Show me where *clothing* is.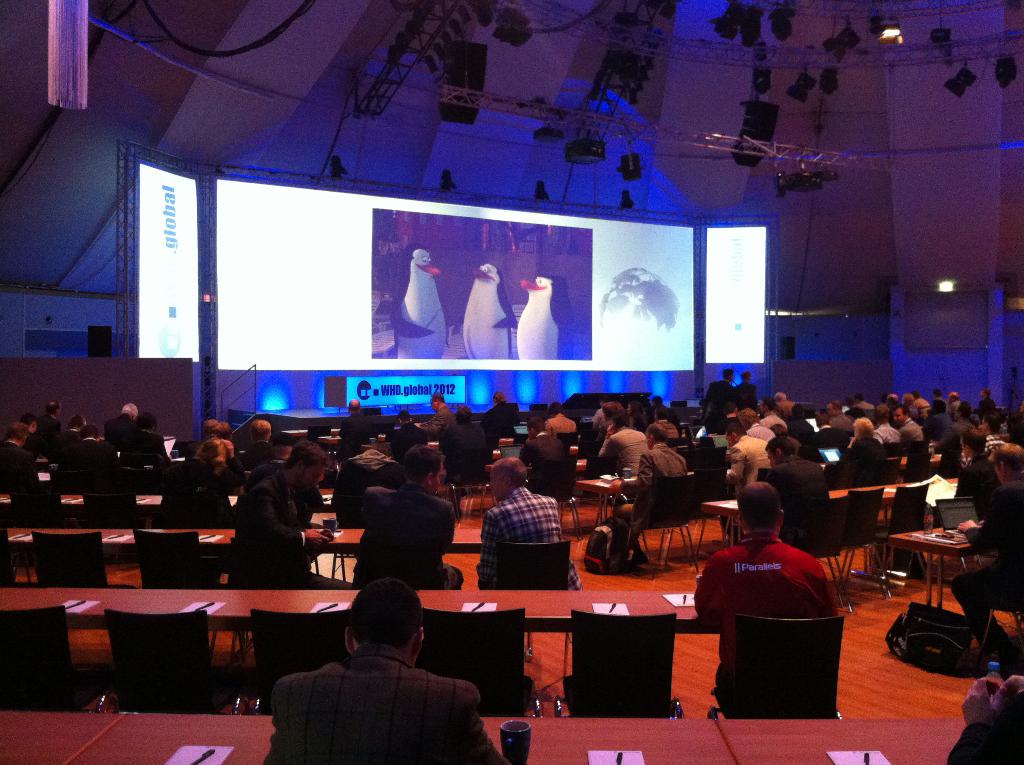
*clothing* is at BBox(997, 420, 1009, 437).
